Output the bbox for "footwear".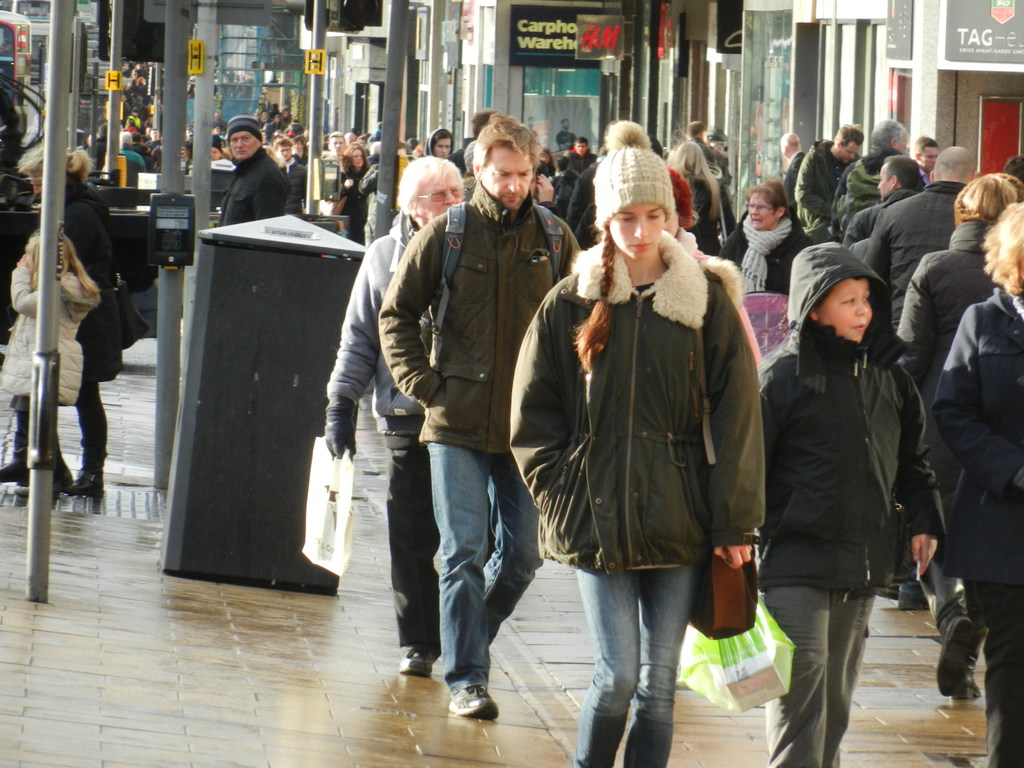
[x1=397, y1=643, x2=436, y2=673].
